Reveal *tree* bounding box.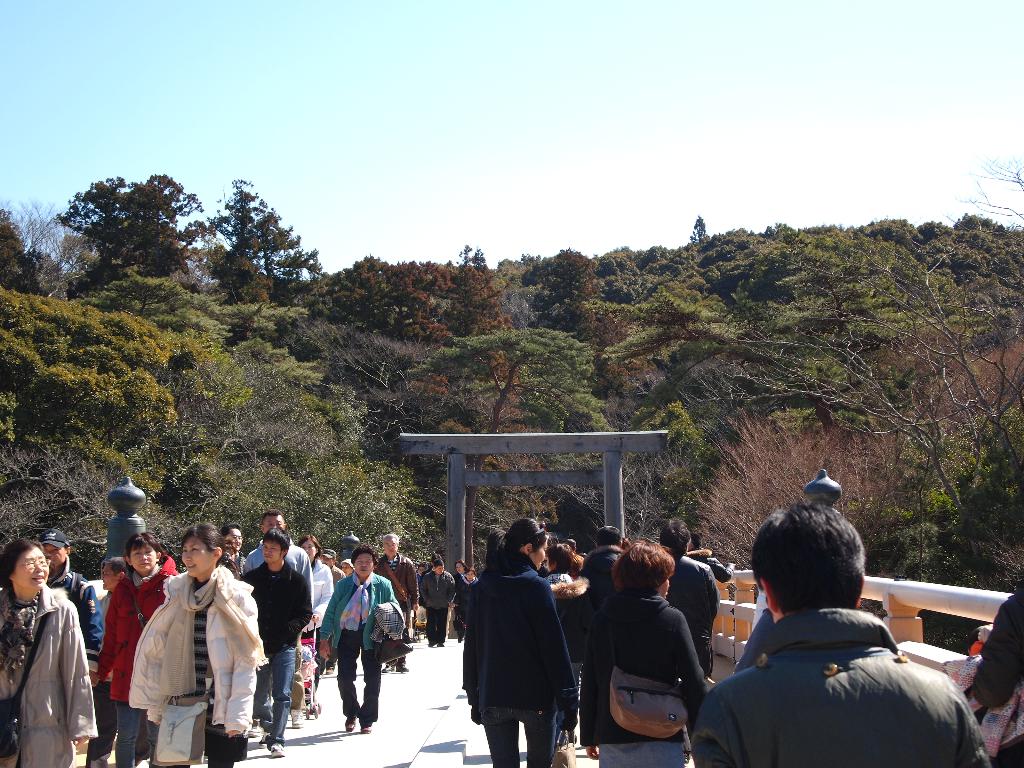
Revealed: (x1=51, y1=157, x2=205, y2=334).
